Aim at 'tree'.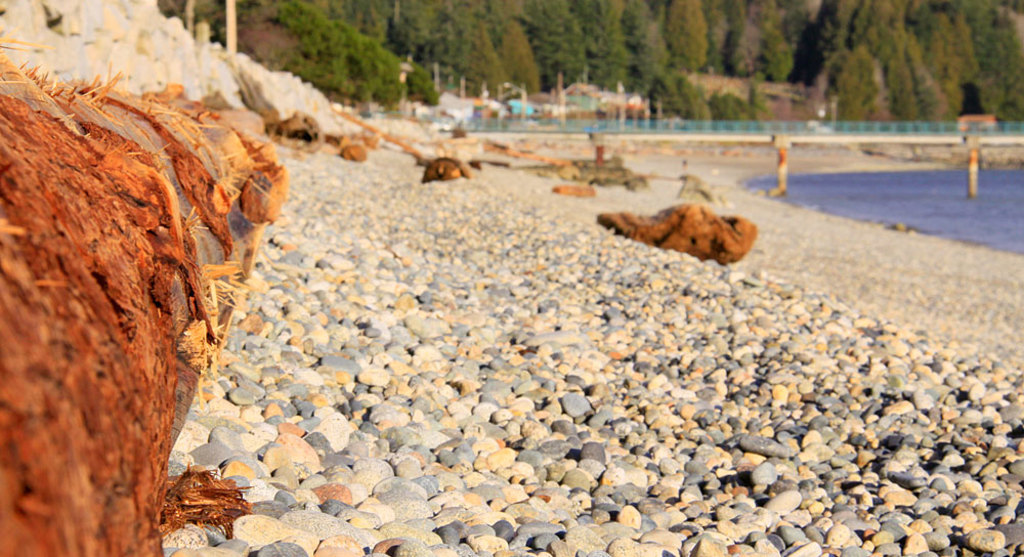
Aimed at box(829, 0, 923, 127).
